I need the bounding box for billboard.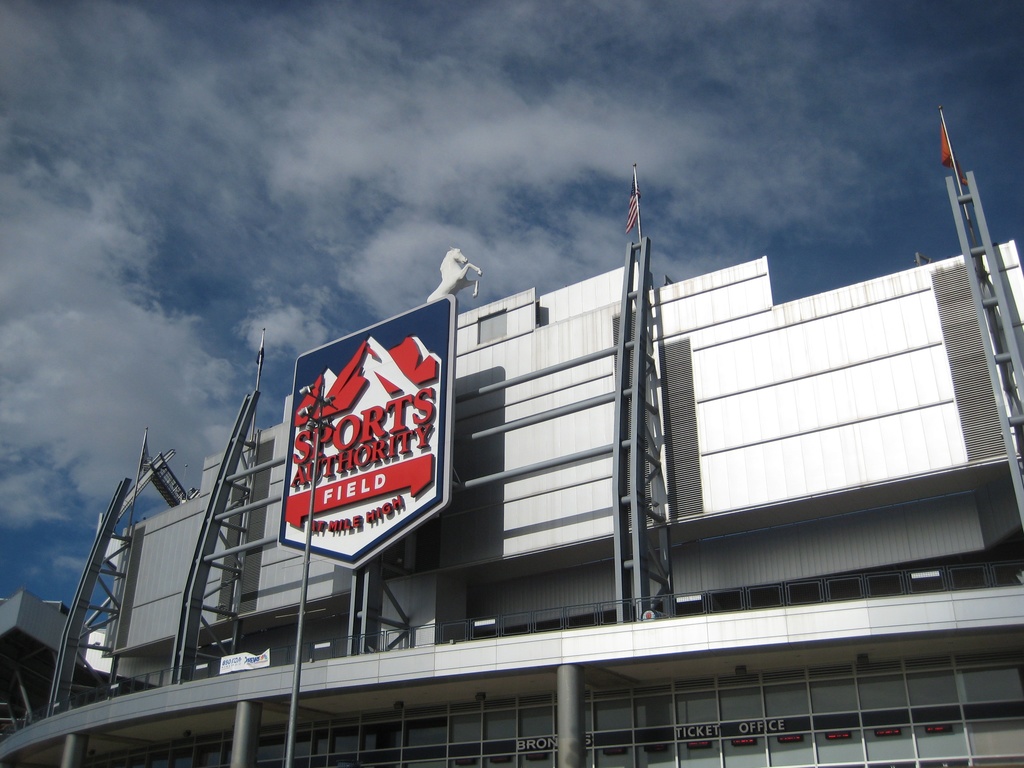
Here it is: 266/284/470/567.
